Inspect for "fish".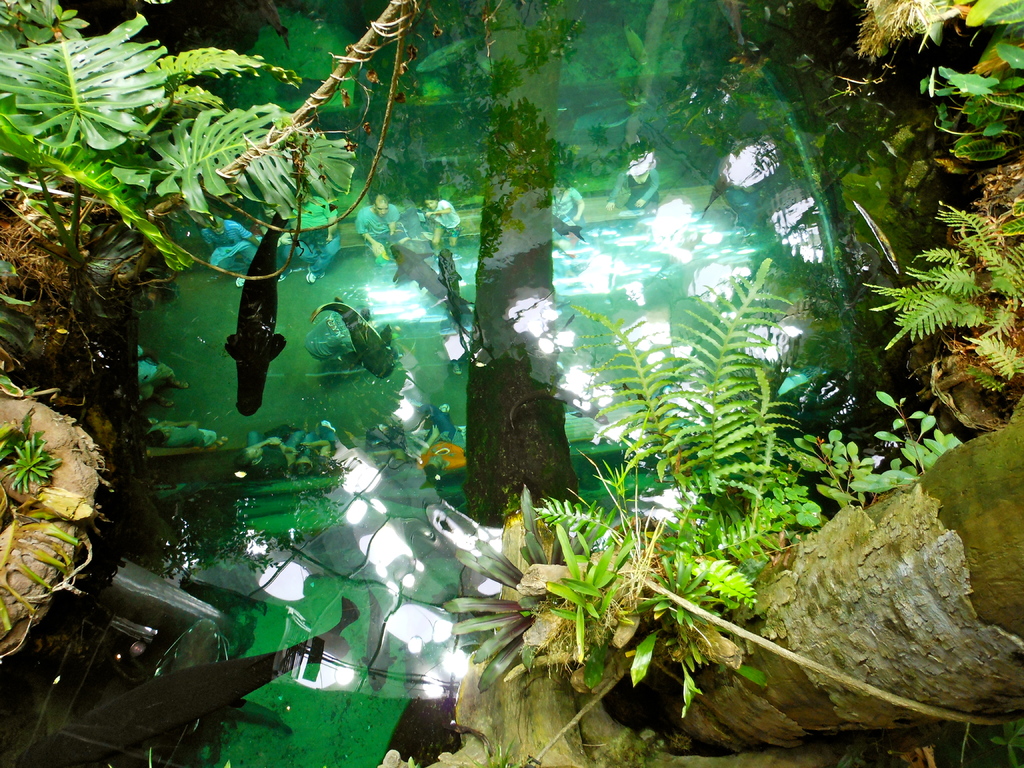
Inspection: (x1=361, y1=579, x2=404, y2=691).
